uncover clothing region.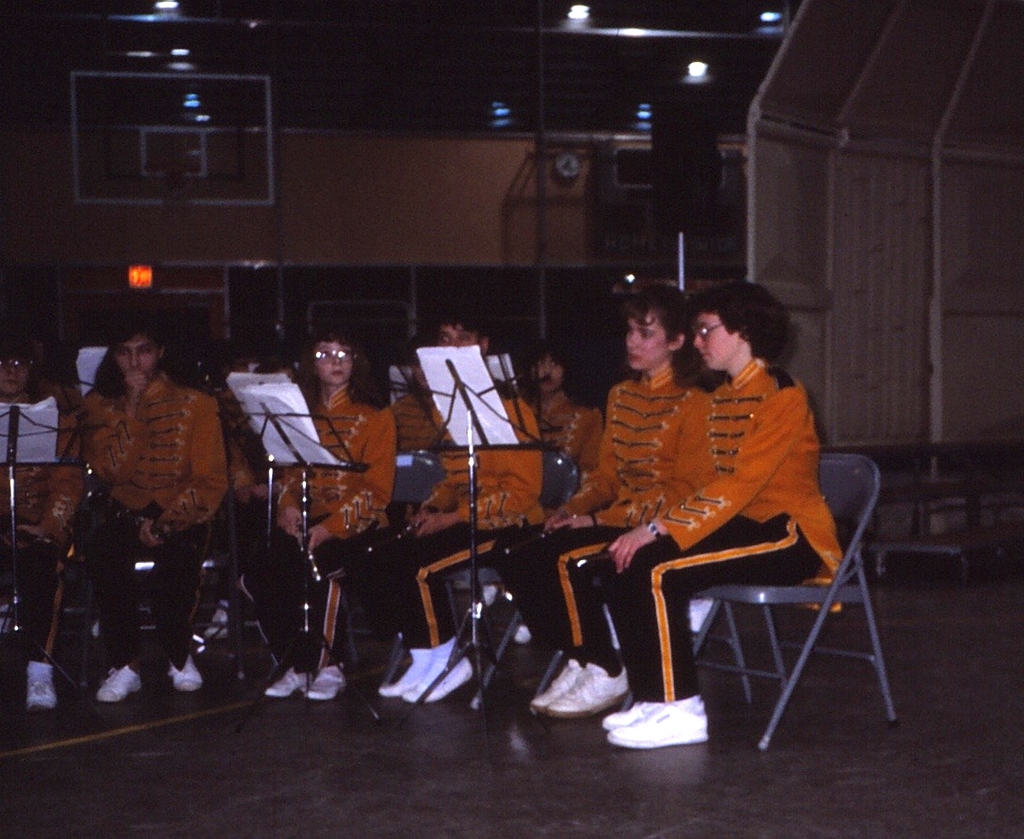
Uncovered: rect(530, 394, 604, 475).
